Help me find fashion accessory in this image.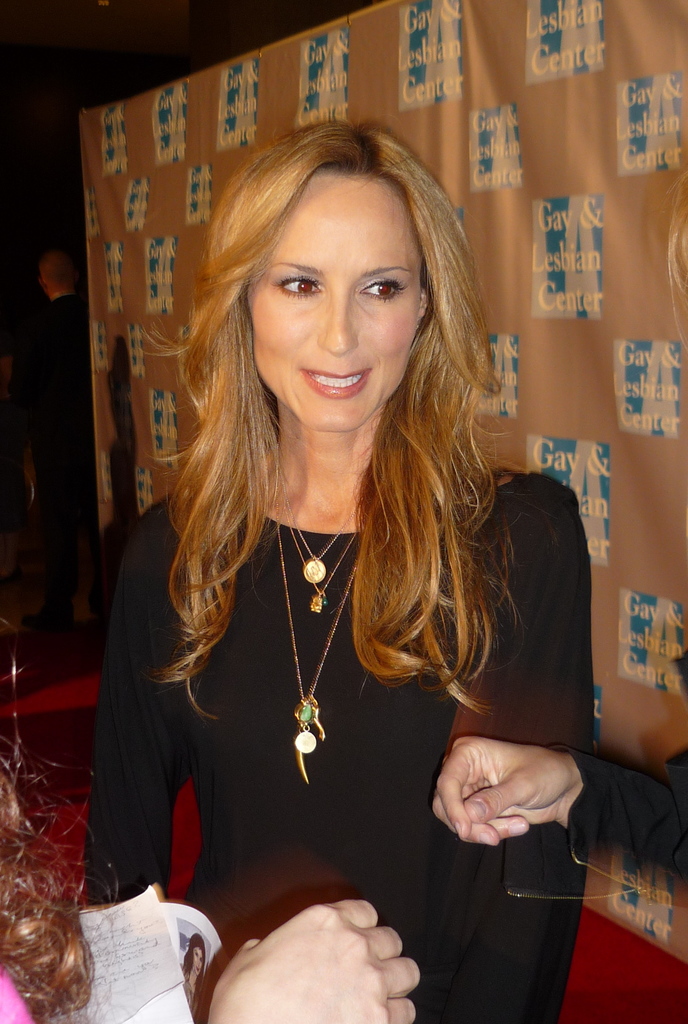
Found it: pyautogui.locateOnScreen(271, 433, 367, 617).
